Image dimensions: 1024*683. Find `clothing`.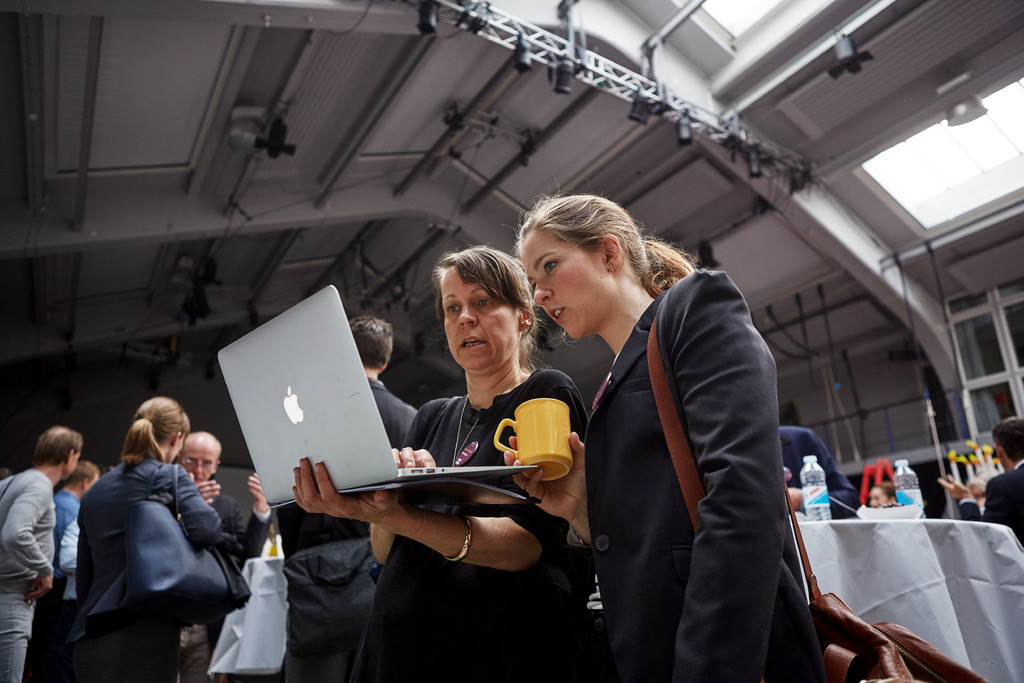
71 456 223 682.
